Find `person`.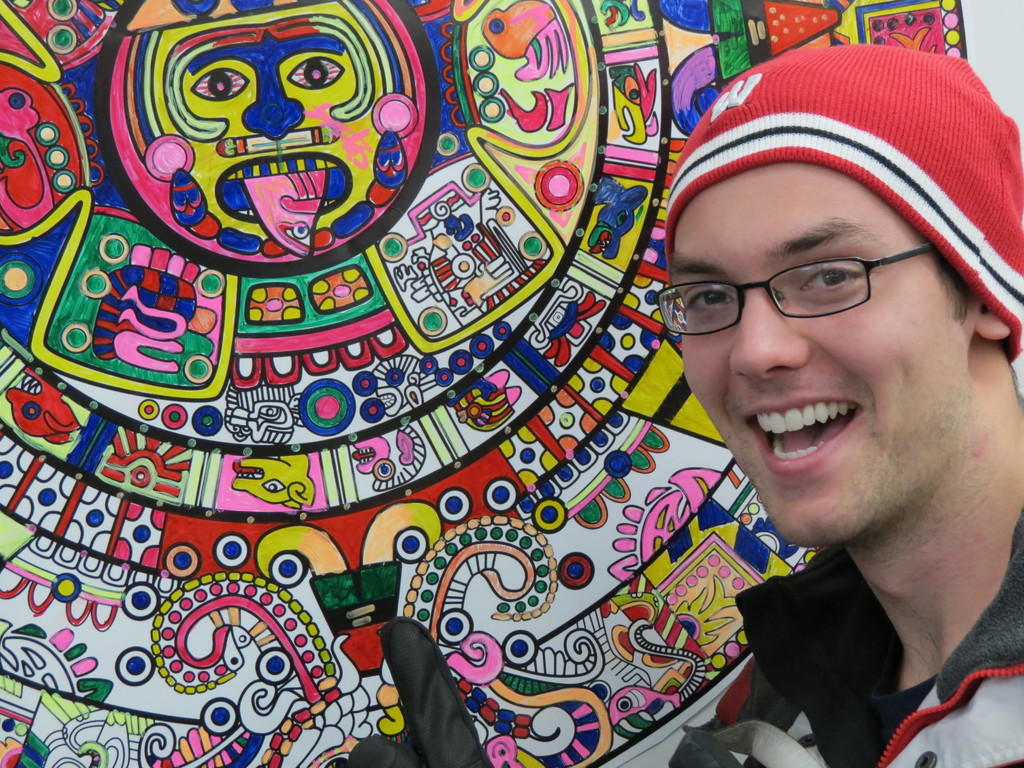
[left=235, top=60, right=945, bottom=752].
